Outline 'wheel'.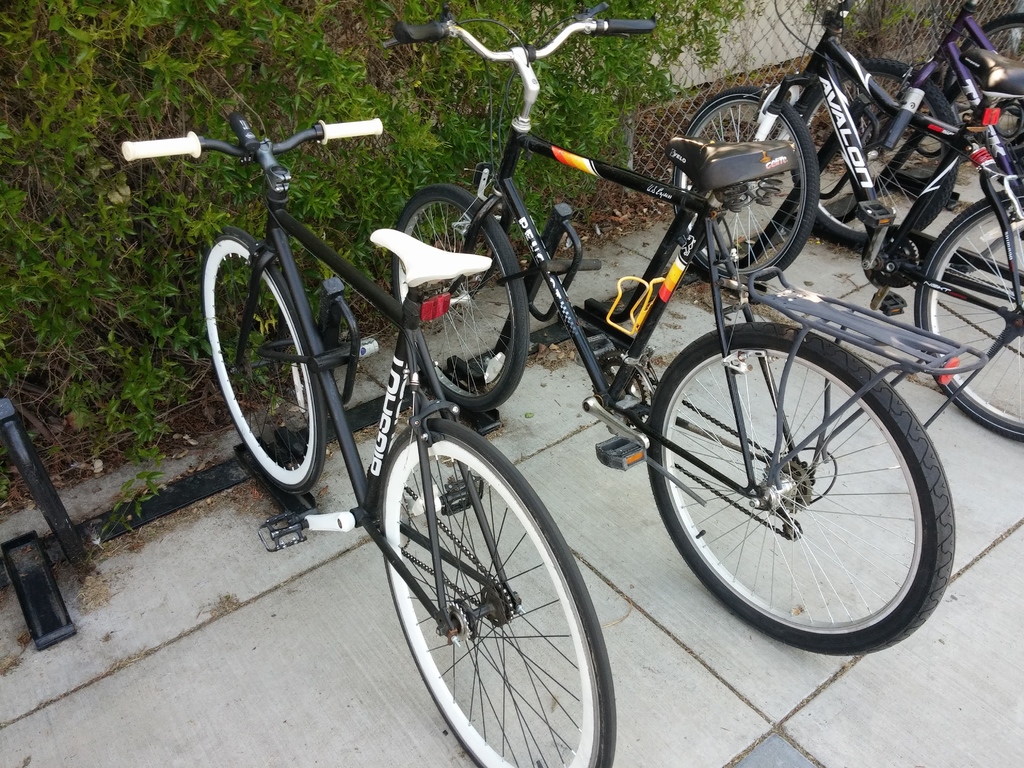
Outline: l=673, t=82, r=819, b=285.
